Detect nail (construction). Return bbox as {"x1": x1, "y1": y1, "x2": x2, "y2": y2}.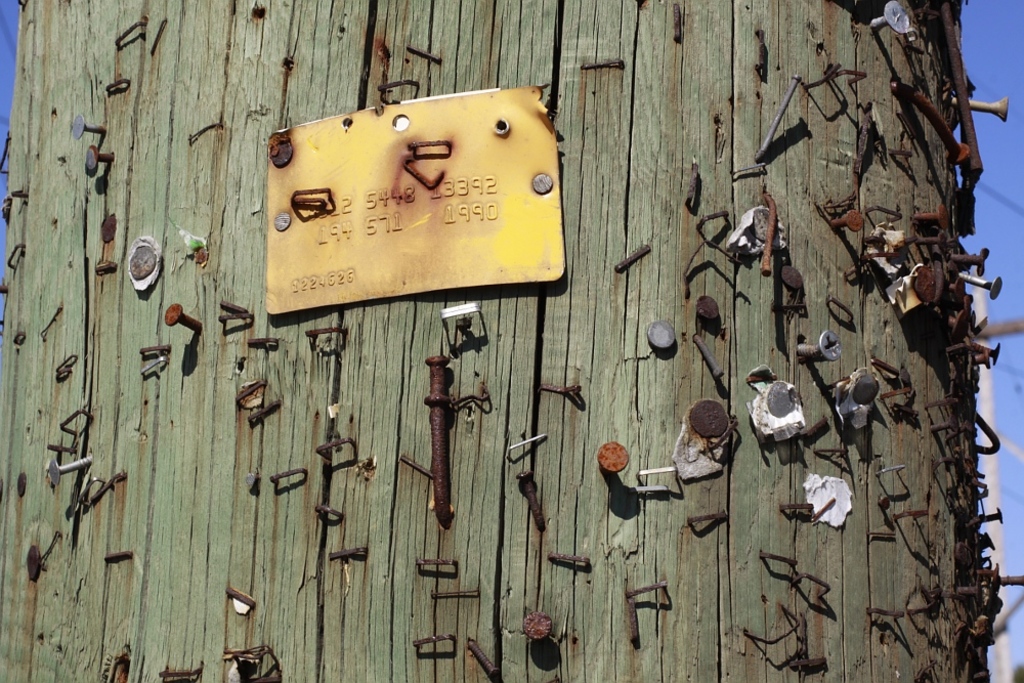
{"x1": 783, "y1": 264, "x2": 809, "y2": 289}.
